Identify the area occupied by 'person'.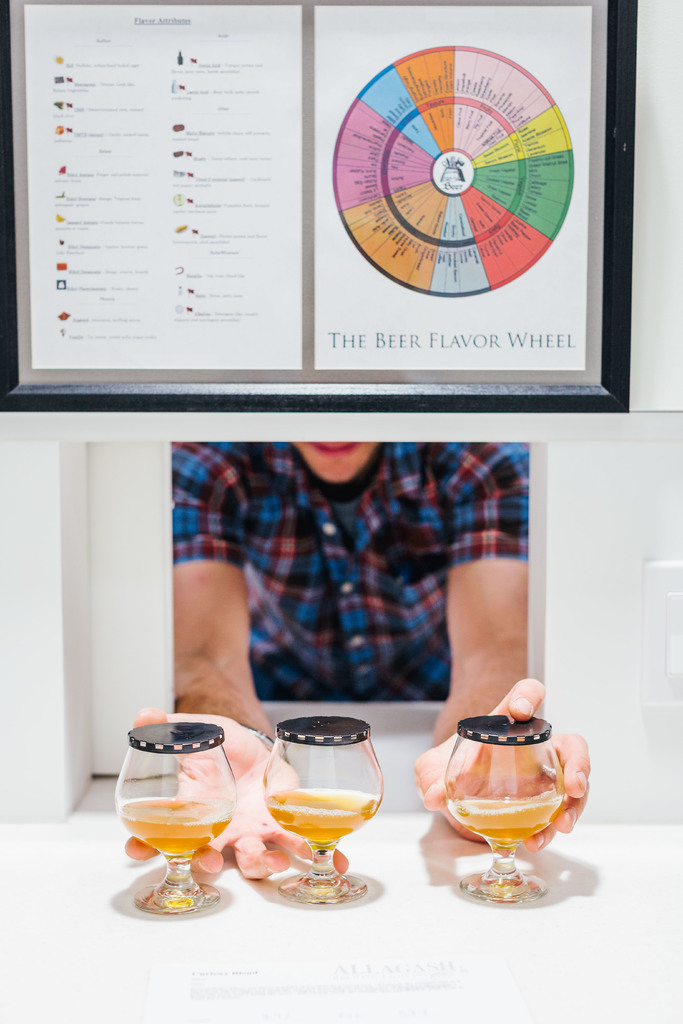
Area: bbox(126, 443, 593, 881).
